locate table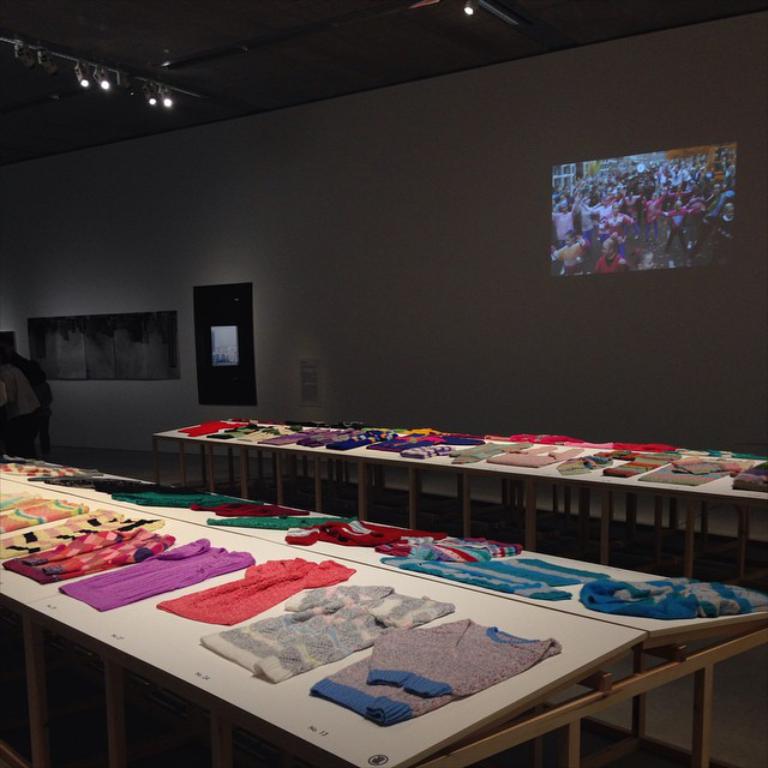
<region>154, 415, 767, 576</region>
